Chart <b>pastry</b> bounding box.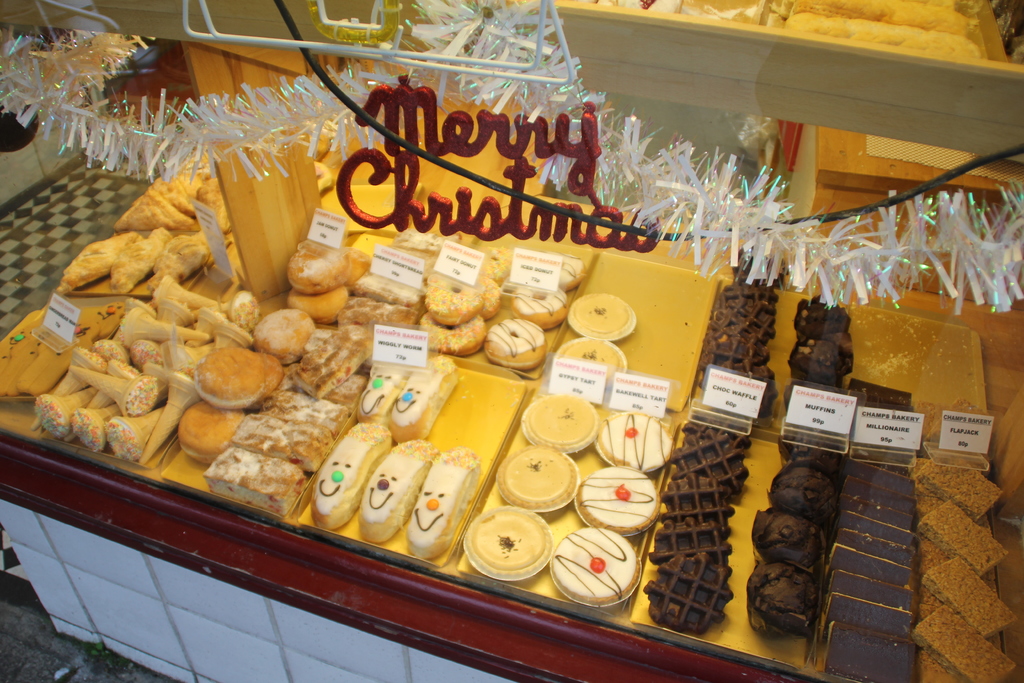
Charted: [x1=553, y1=530, x2=638, y2=600].
